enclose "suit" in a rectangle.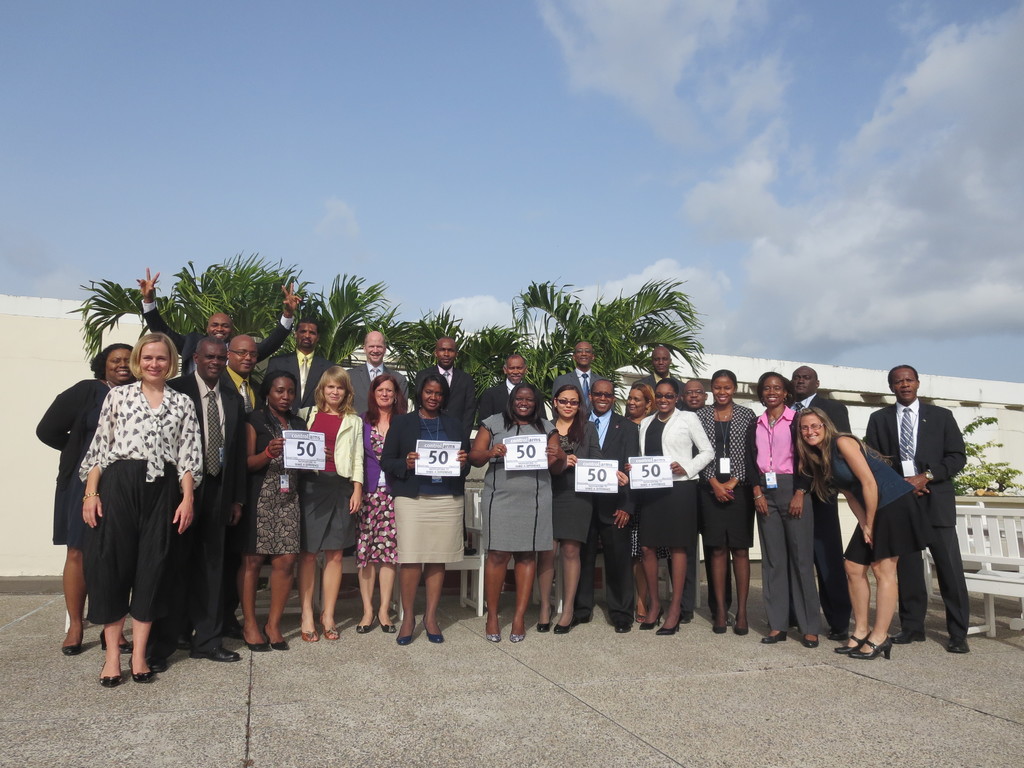
(left=789, top=394, right=854, bottom=628).
